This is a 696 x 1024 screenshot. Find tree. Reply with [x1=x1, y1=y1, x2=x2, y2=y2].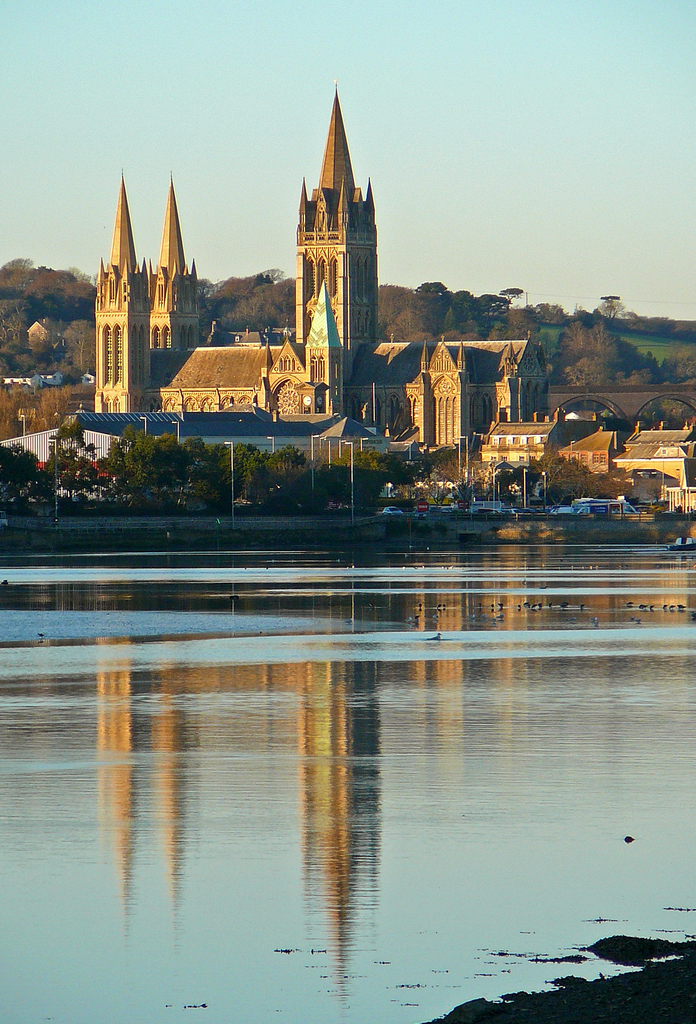
[x1=596, y1=292, x2=617, y2=323].
